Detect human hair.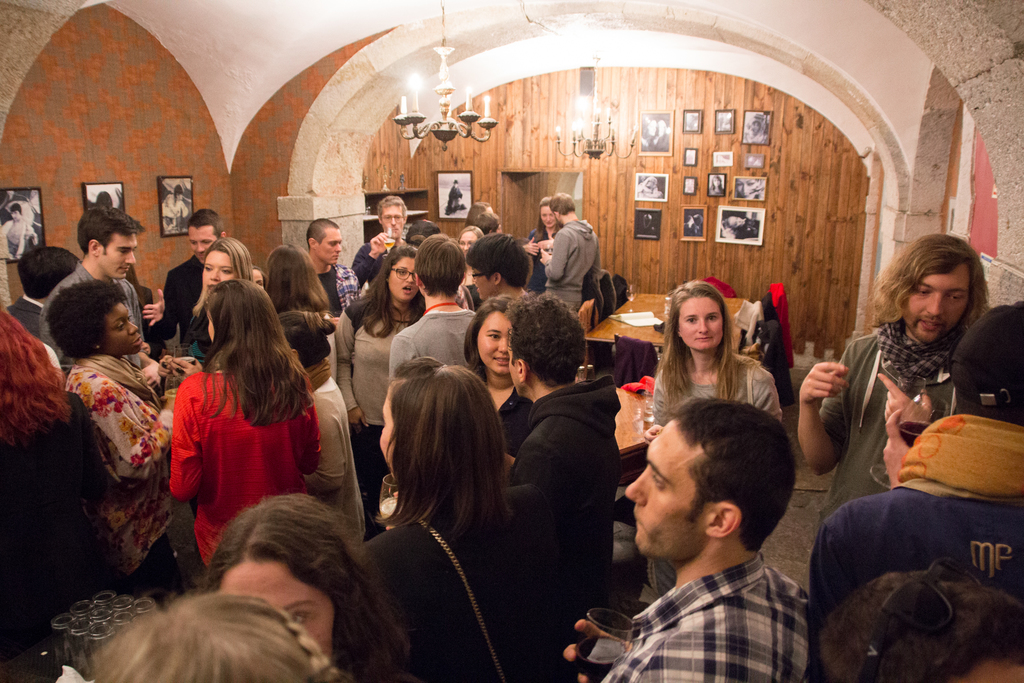
Detected at (x1=268, y1=244, x2=333, y2=315).
